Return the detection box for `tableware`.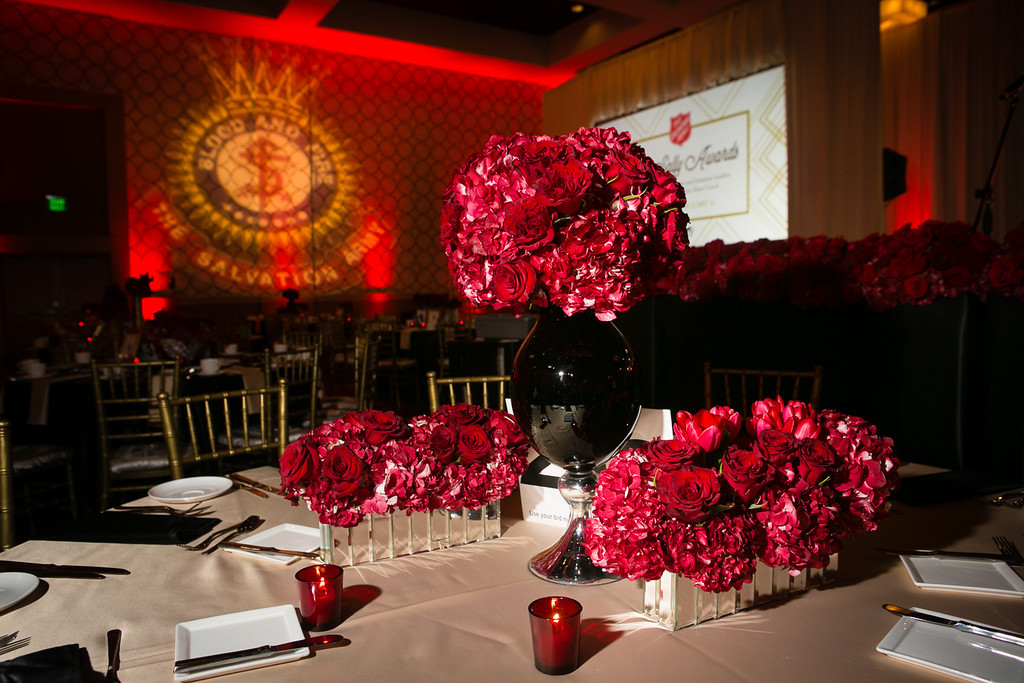
l=27, t=363, r=49, b=379.
